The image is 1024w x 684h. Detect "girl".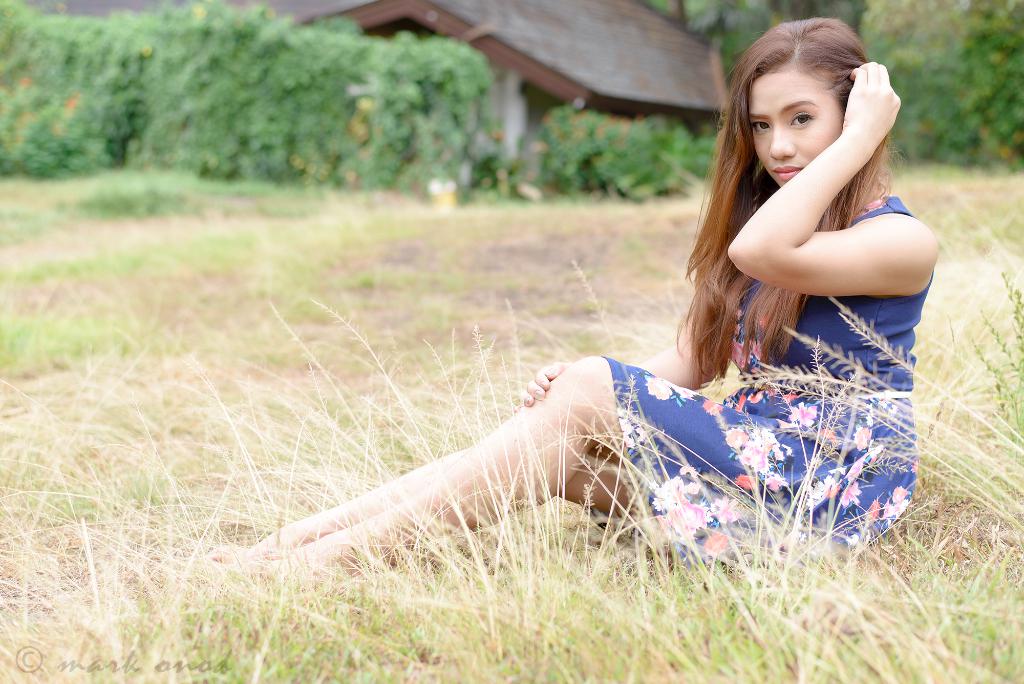
Detection: {"x1": 219, "y1": 17, "x2": 937, "y2": 600}.
